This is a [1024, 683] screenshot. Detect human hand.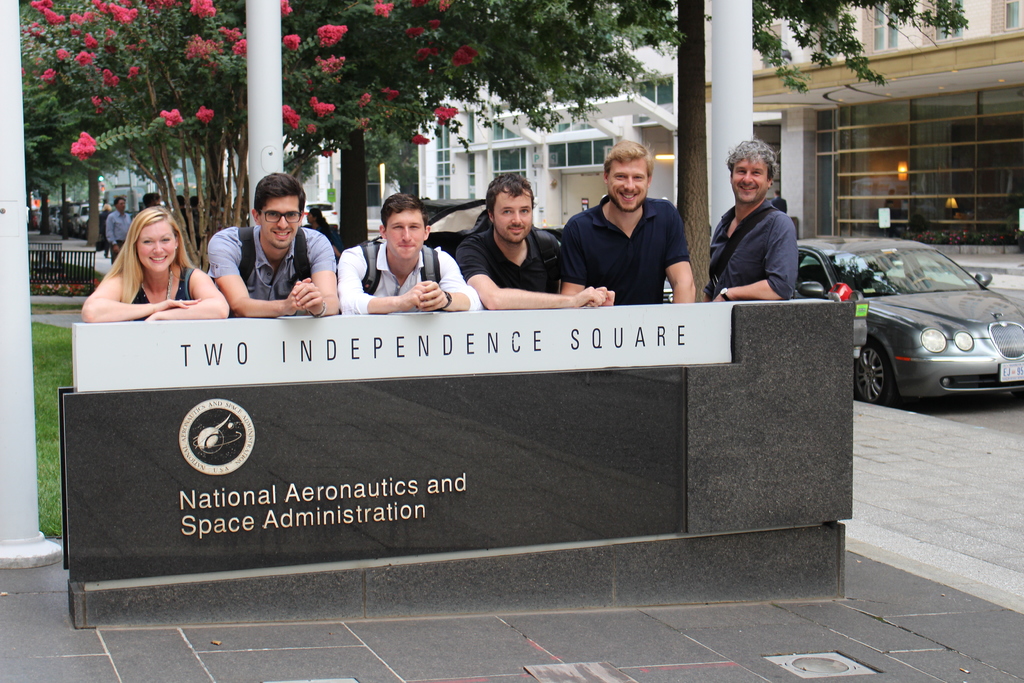
712/297/724/304.
